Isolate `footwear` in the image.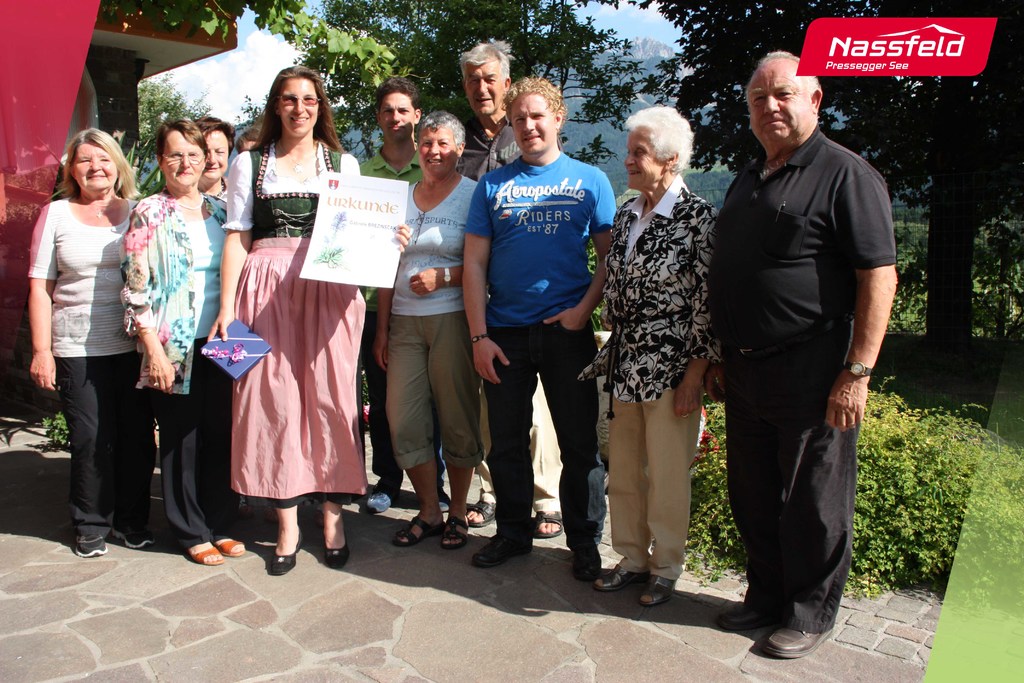
Isolated region: 76,539,109,556.
